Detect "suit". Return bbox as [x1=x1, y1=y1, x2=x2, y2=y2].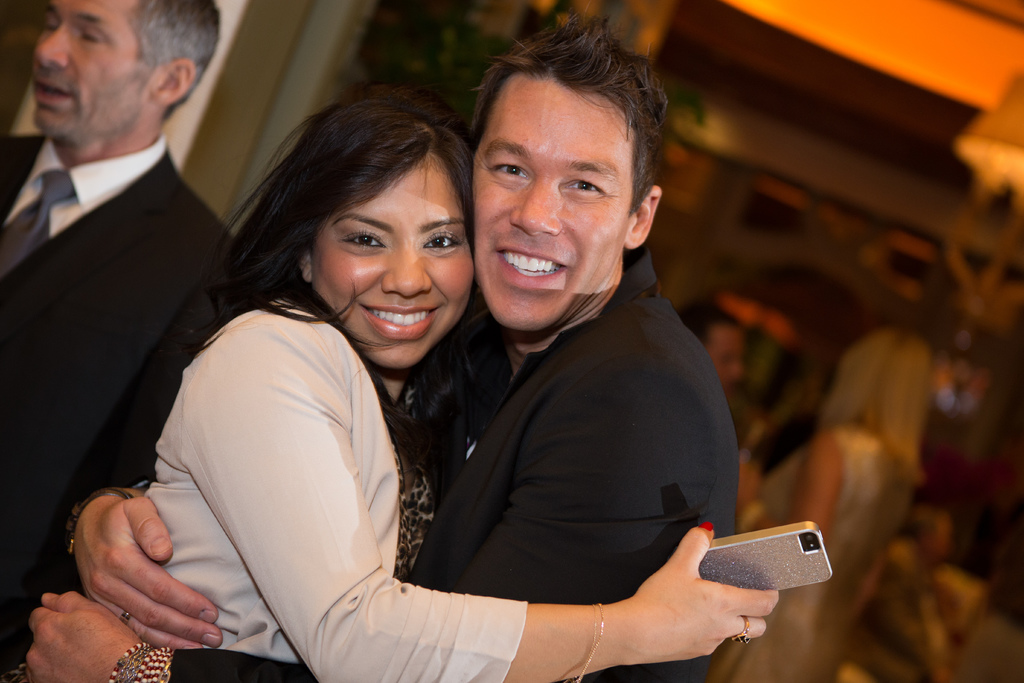
[x1=5, y1=13, x2=259, y2=645].
